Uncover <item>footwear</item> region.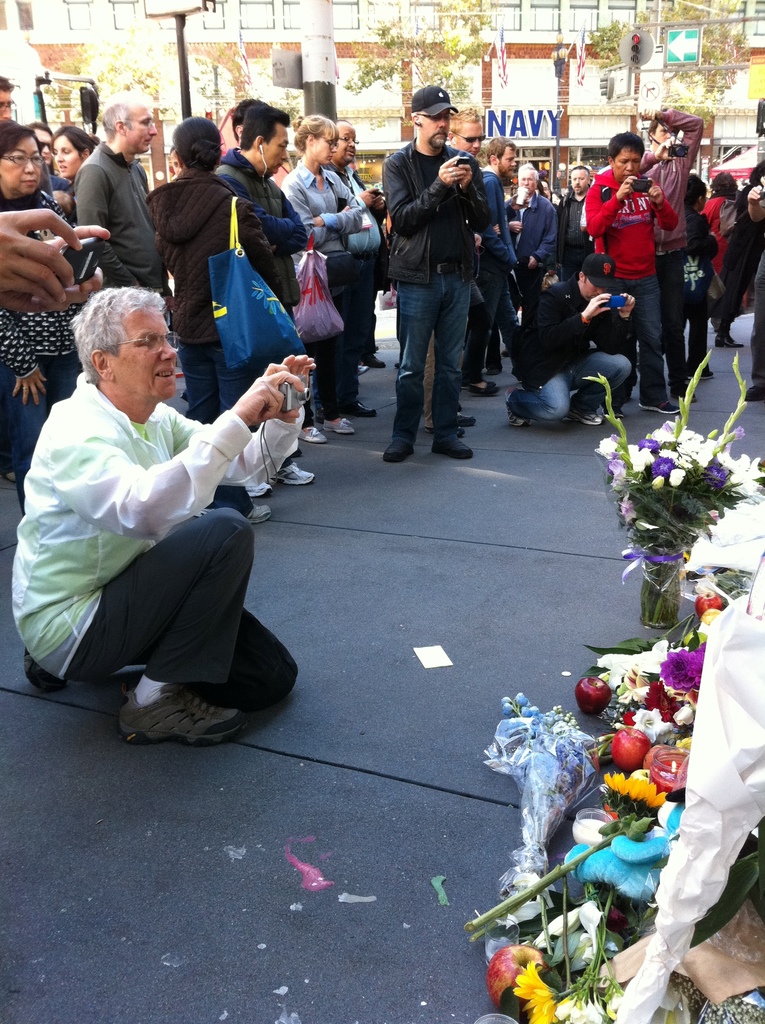
Uncovered: box=[331, 413, 354, 433].
